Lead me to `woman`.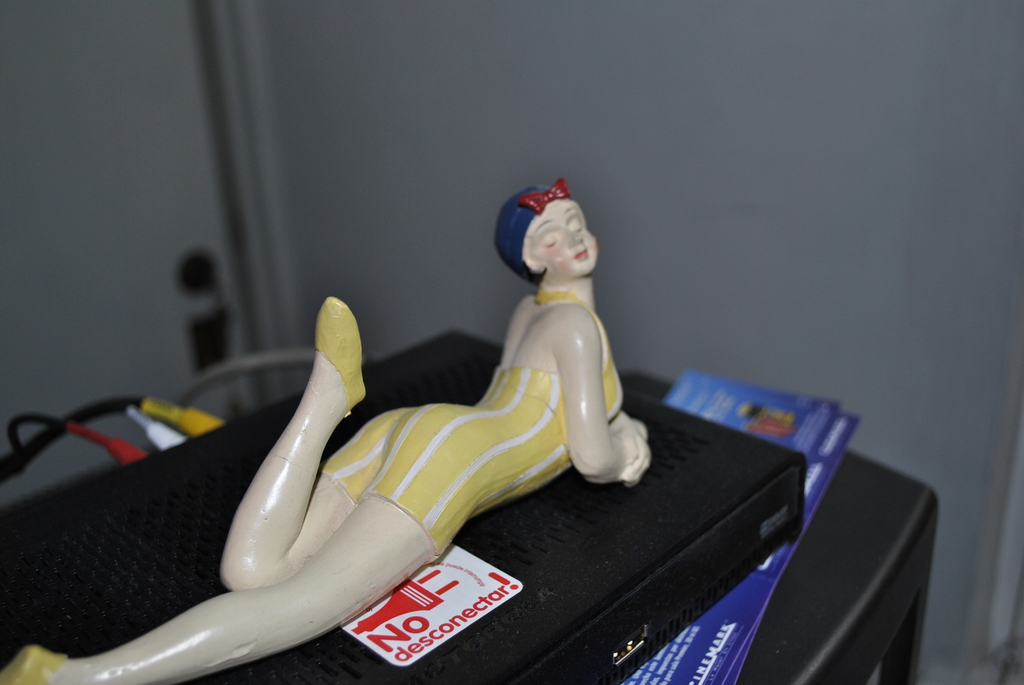
Lead to bbox=(0, 179, 650, 684).
